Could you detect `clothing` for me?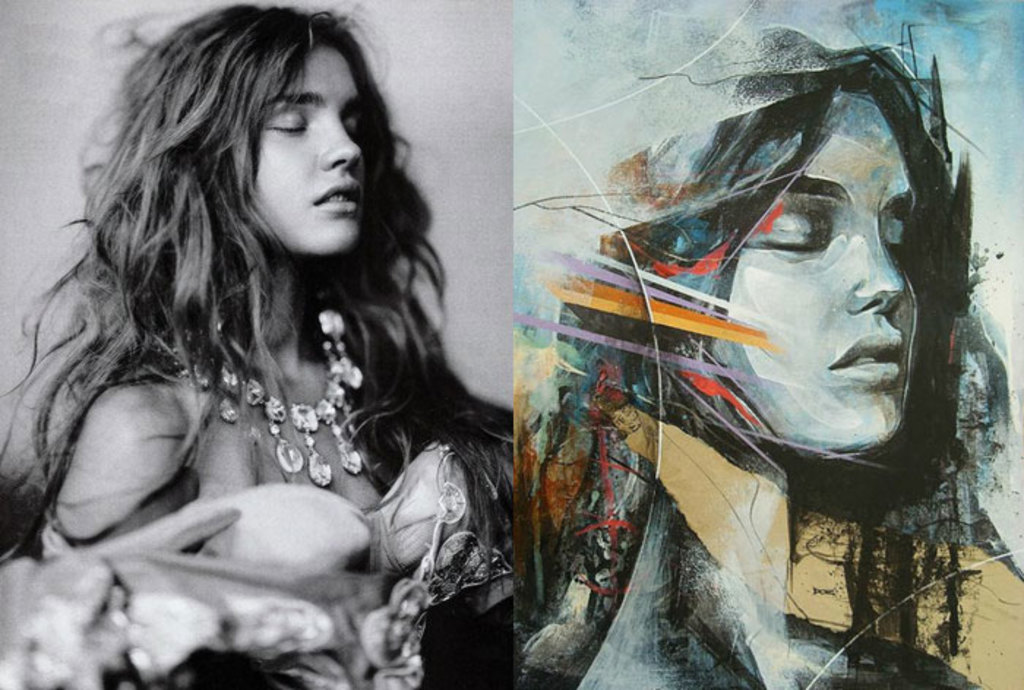
Detection result: box(16, 421, 521, 689).
